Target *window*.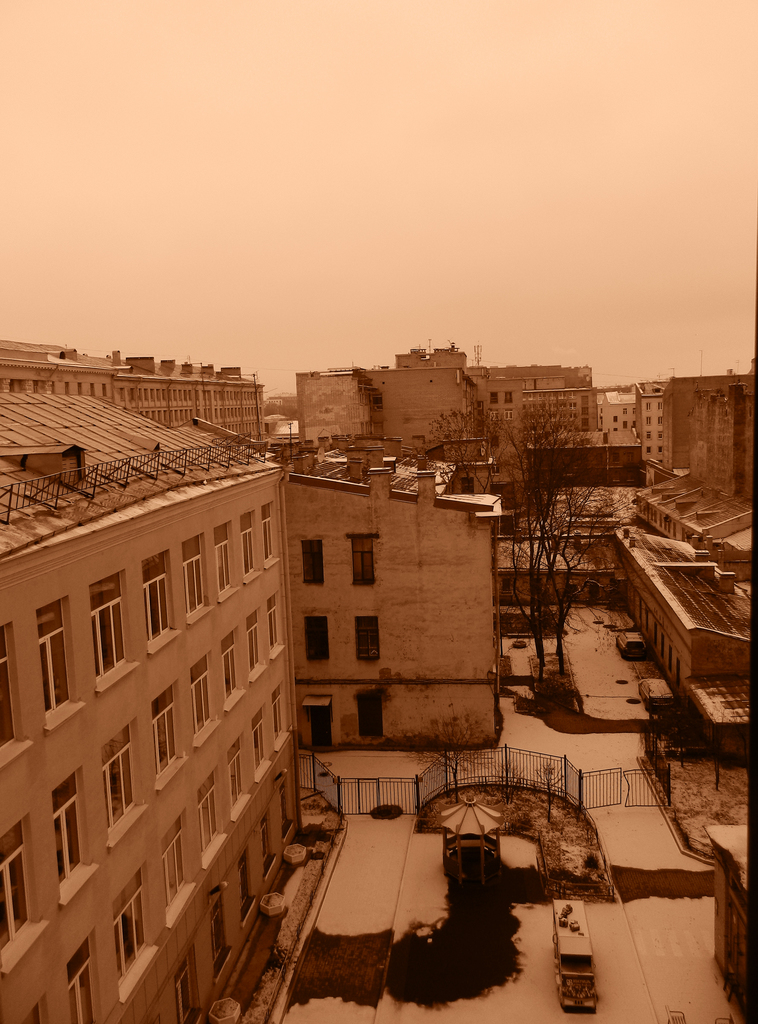
Target region: bbox=(220, 627, 247, 712).
